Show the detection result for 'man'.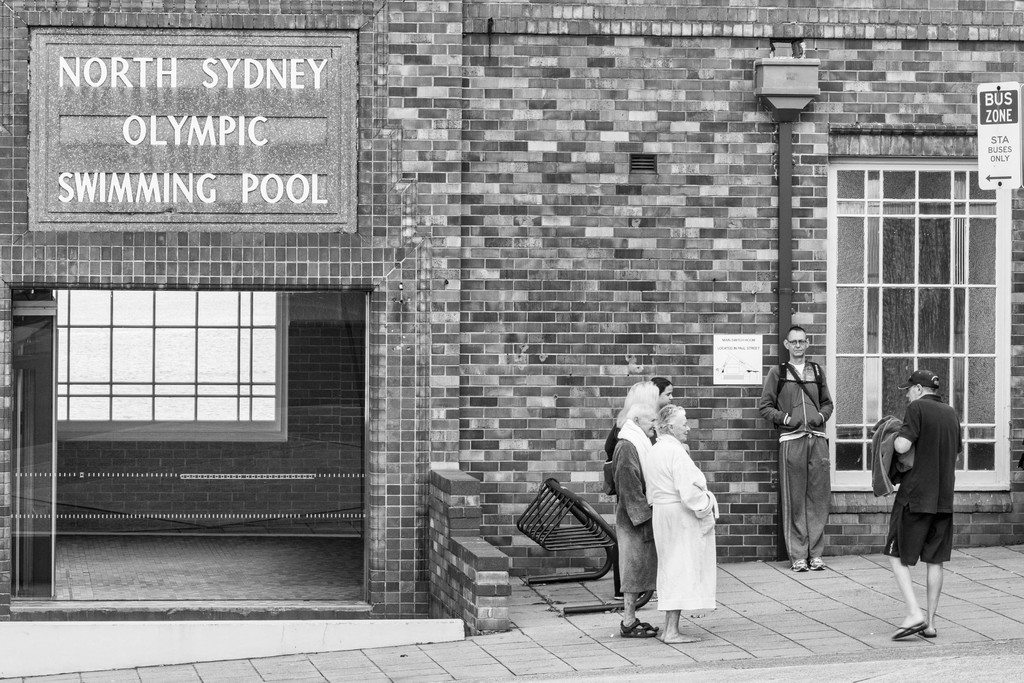
bbox(877, 359, 972, 643).
